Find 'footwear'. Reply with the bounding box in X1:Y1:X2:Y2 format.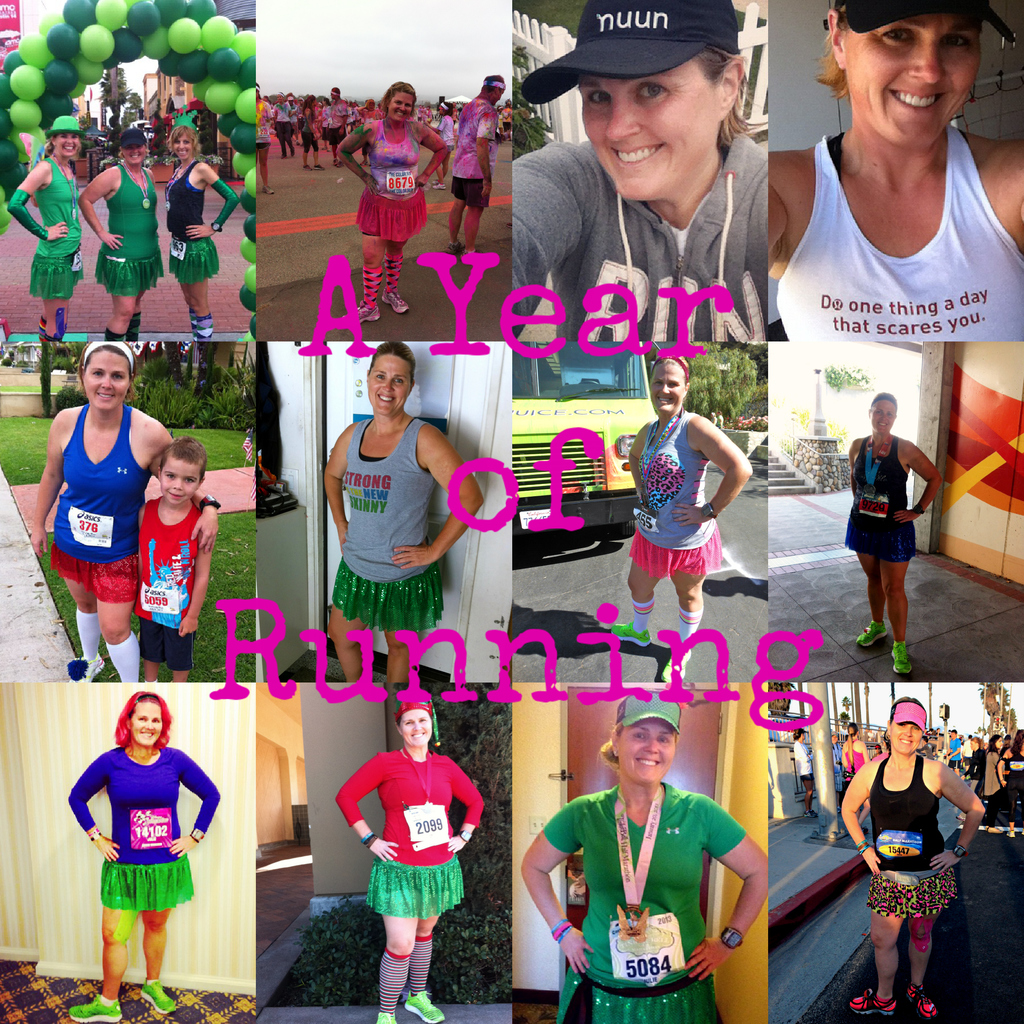
850:988:897:1019.
